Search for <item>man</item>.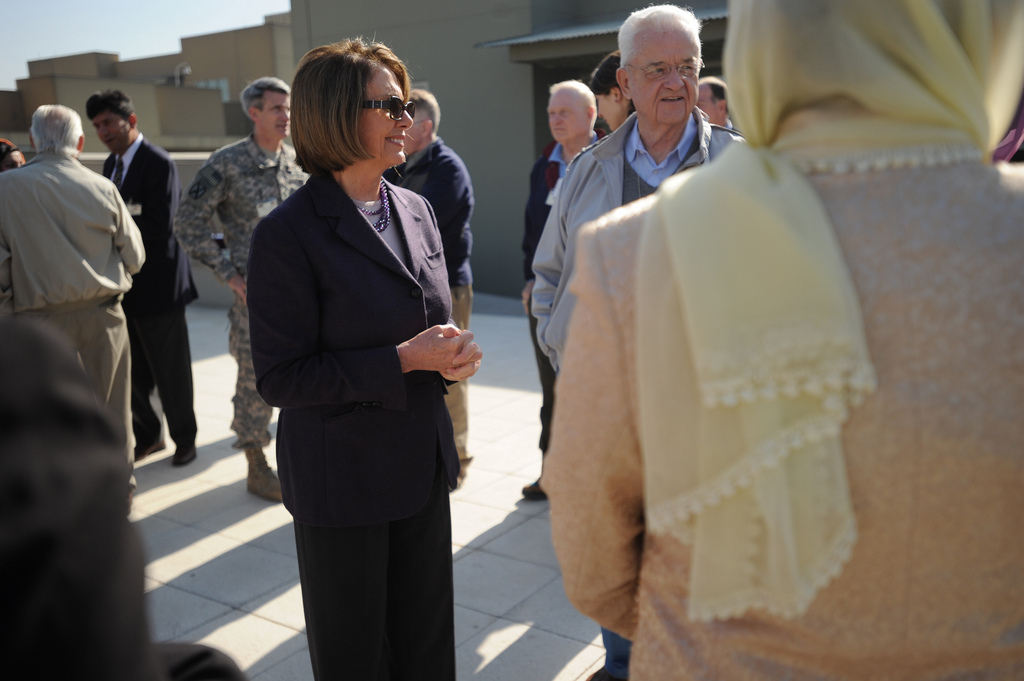
Found at bbox=(95, 86, 206, 468).
